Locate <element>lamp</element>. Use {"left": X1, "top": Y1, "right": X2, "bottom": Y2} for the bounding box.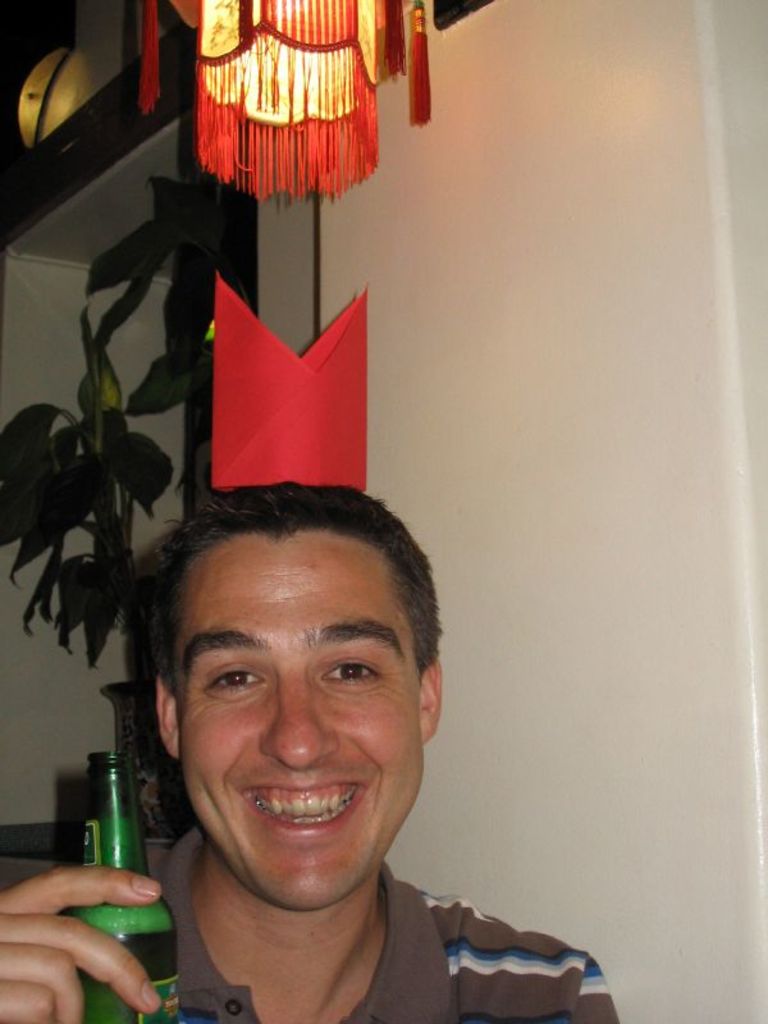
{"left": 138, "top": 0, "right": 435, "bottom": 204}.
